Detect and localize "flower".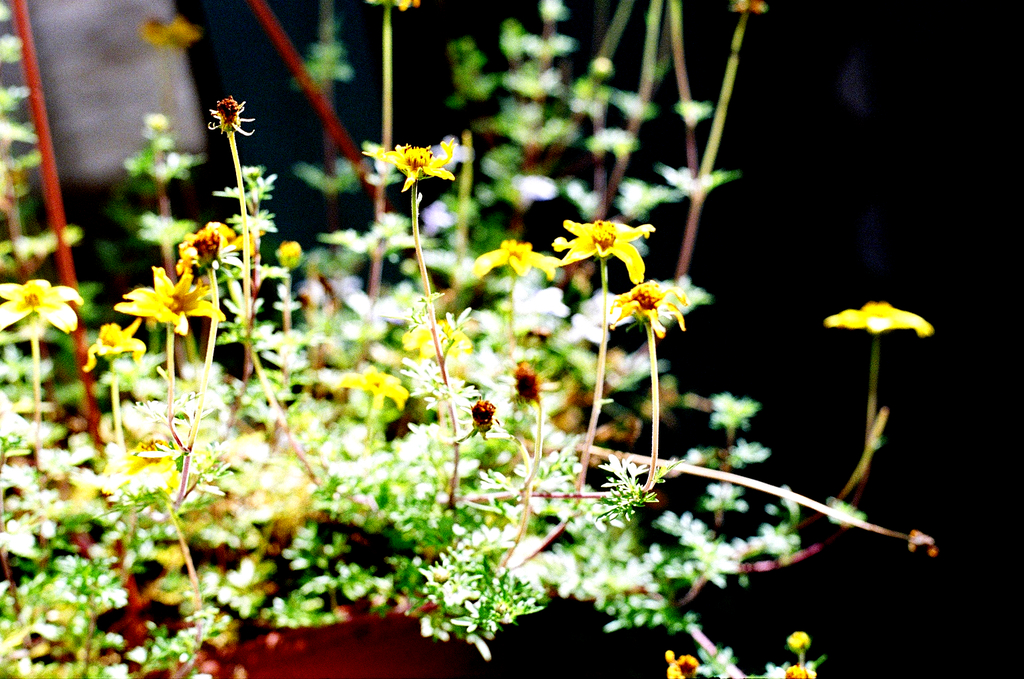
Localized at (left=396, top=317, right=472, bottom=363).
